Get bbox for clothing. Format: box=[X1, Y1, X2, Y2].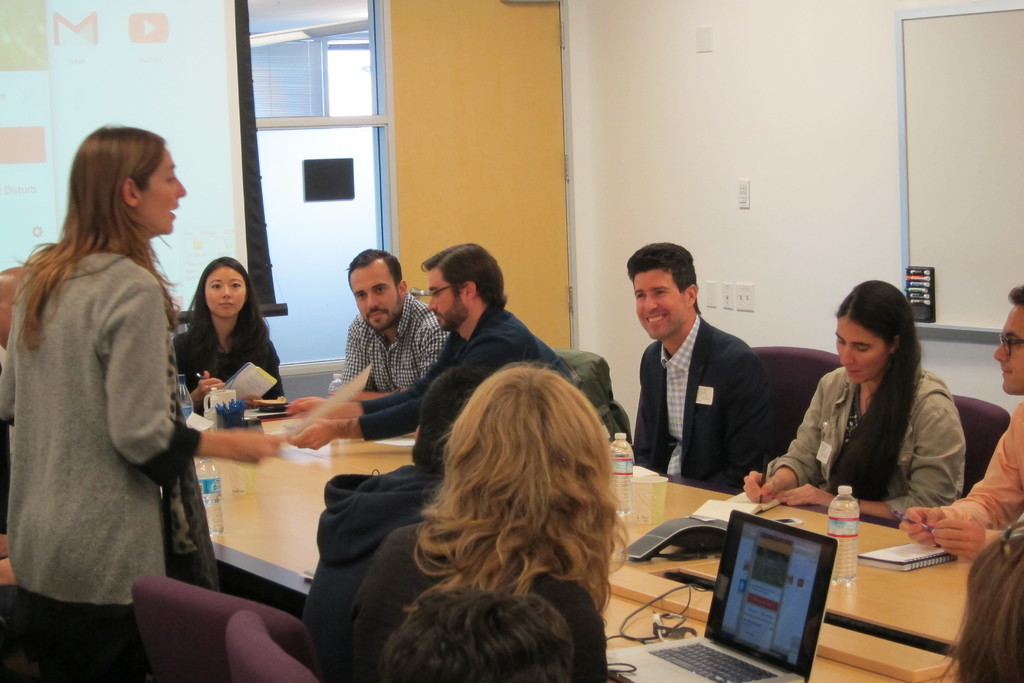
box=[776, 353, 963, 527].
